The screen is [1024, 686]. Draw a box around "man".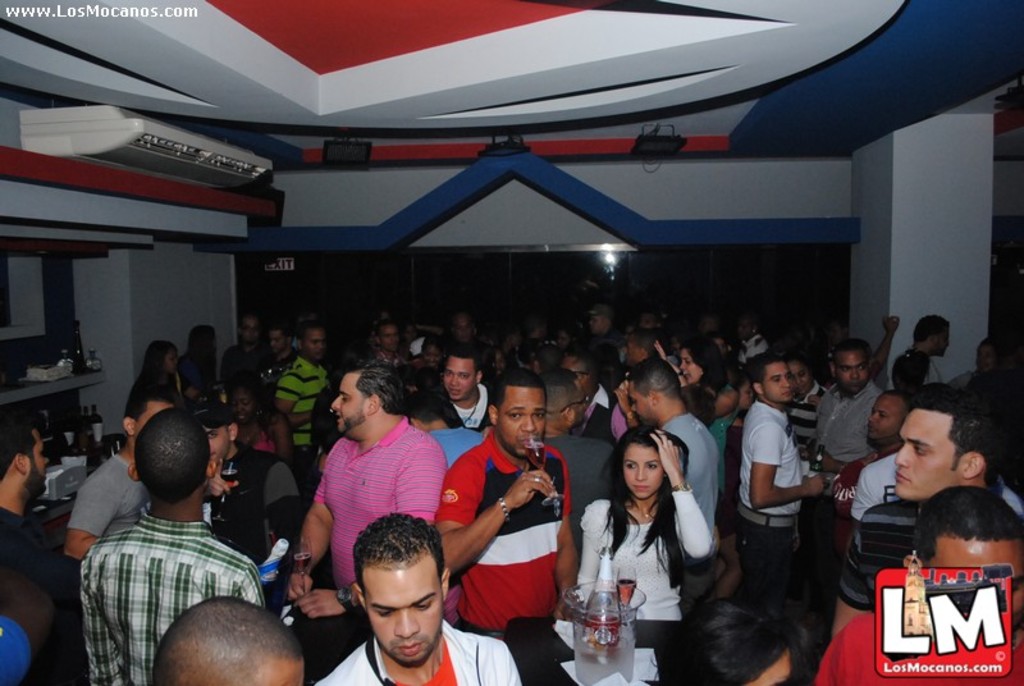
bbox(271, 321, 334, 474).
